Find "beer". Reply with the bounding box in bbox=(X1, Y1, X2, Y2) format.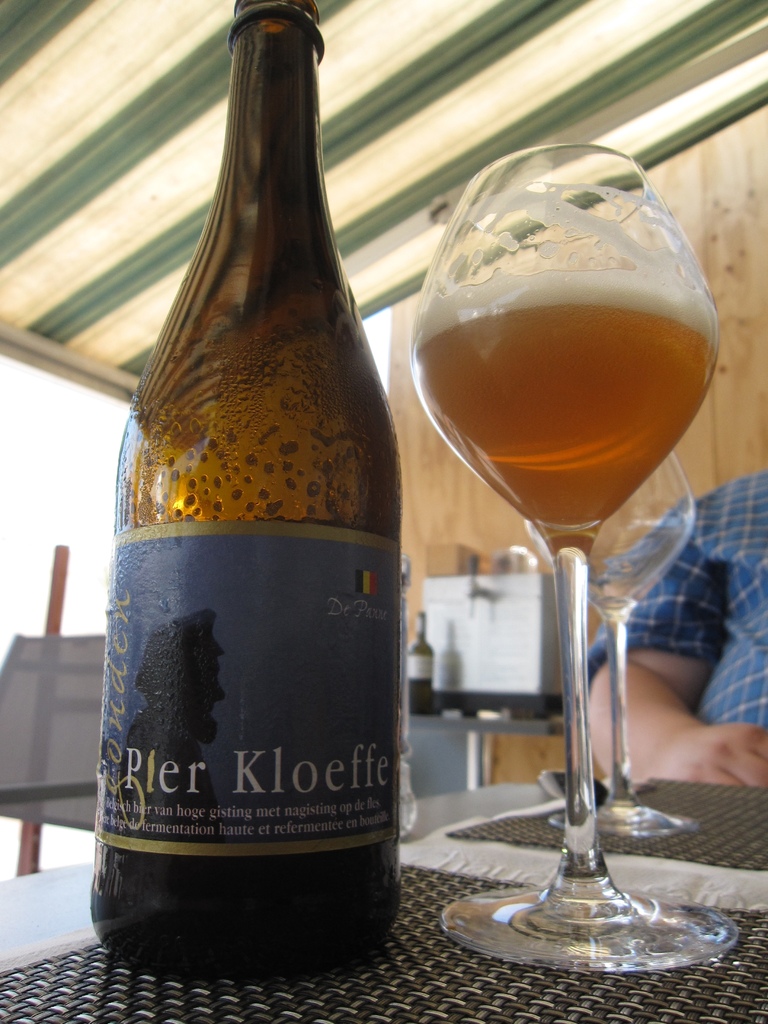
bbox=(411, 253, 708, 566).
